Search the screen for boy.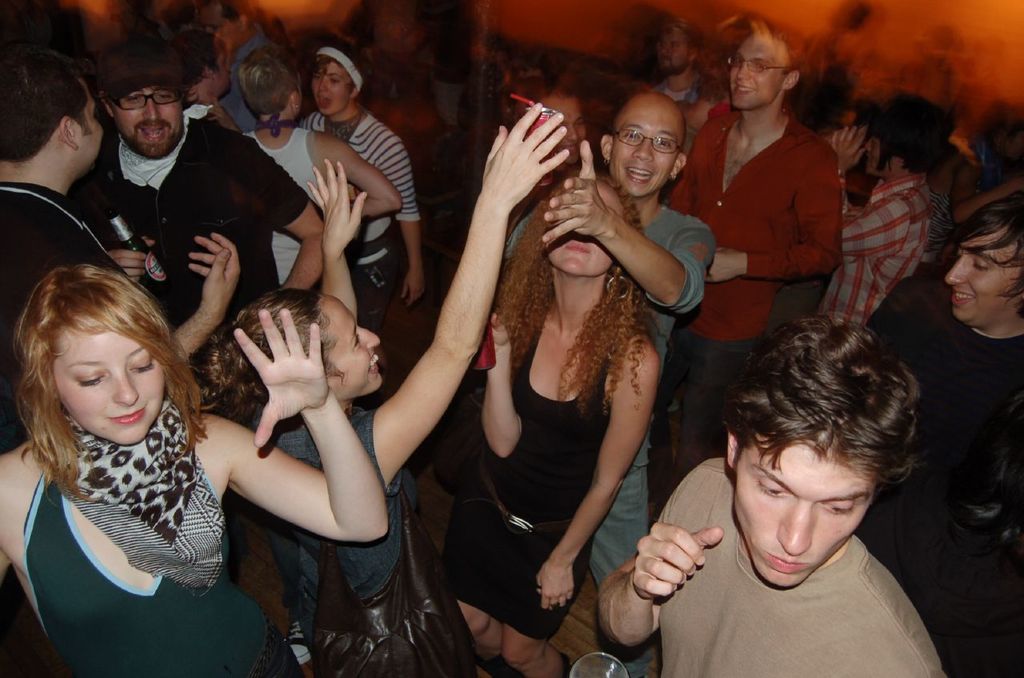
Found at x1=886 y1=193 x2=1023 y2=530.
